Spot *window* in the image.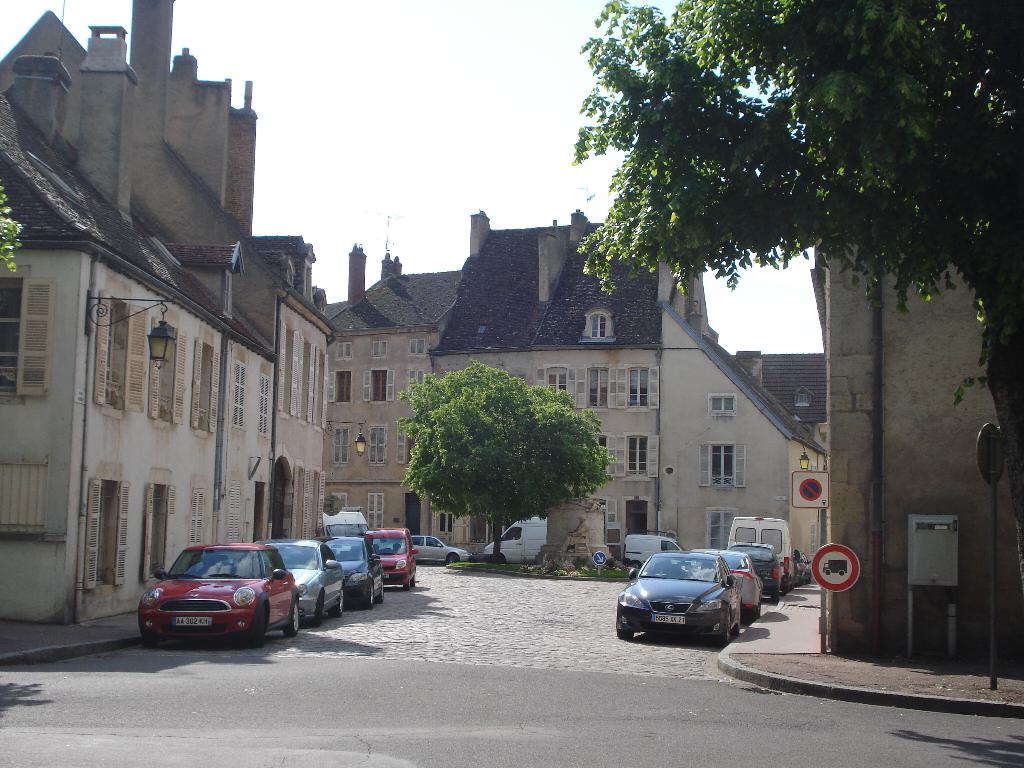
*window* found at {"left": 709, "top": 439, "right": 737, "bottom": 488}.
